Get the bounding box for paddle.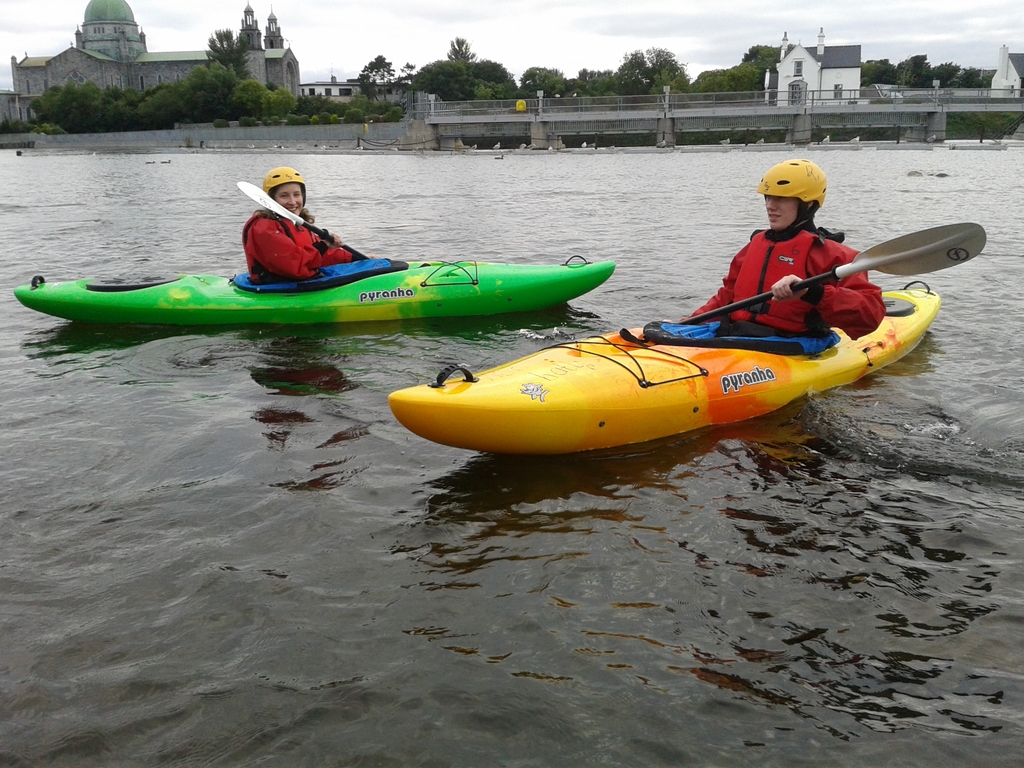
[681, 218, 989, 324].
